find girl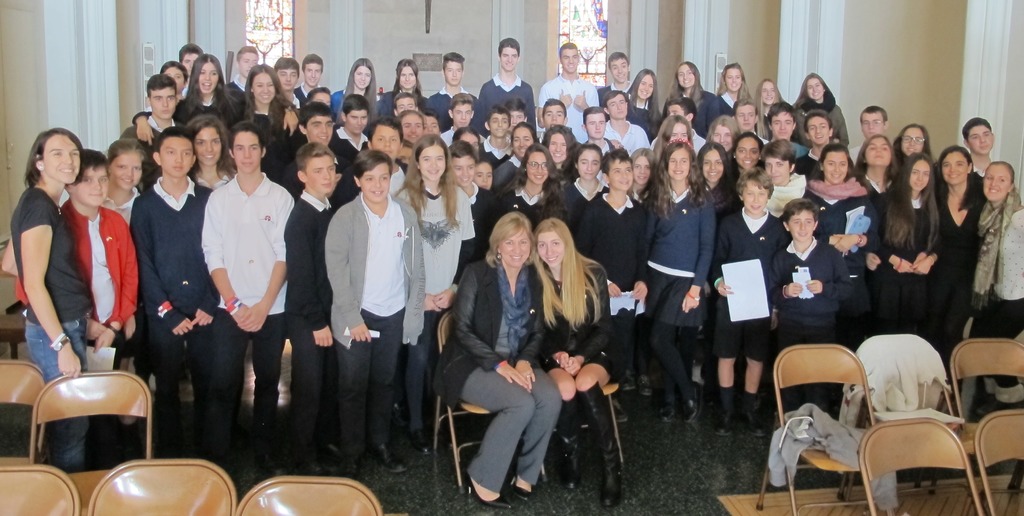
box=[870, 146, 940, 343]
